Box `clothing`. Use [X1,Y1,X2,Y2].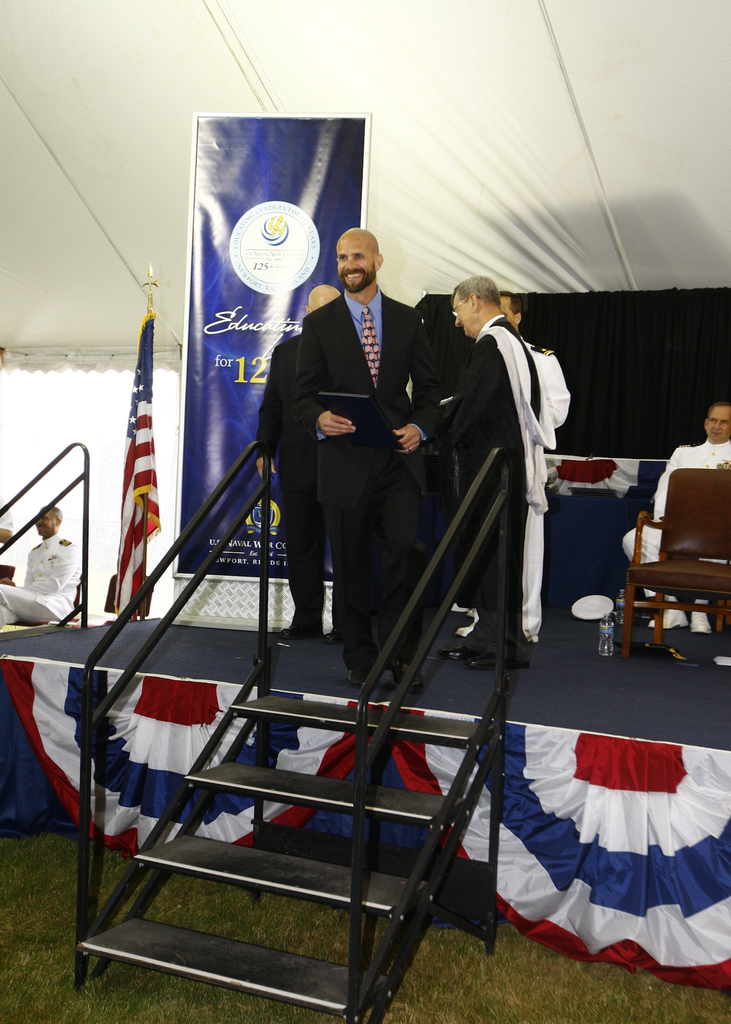
[617,438,730,657].
